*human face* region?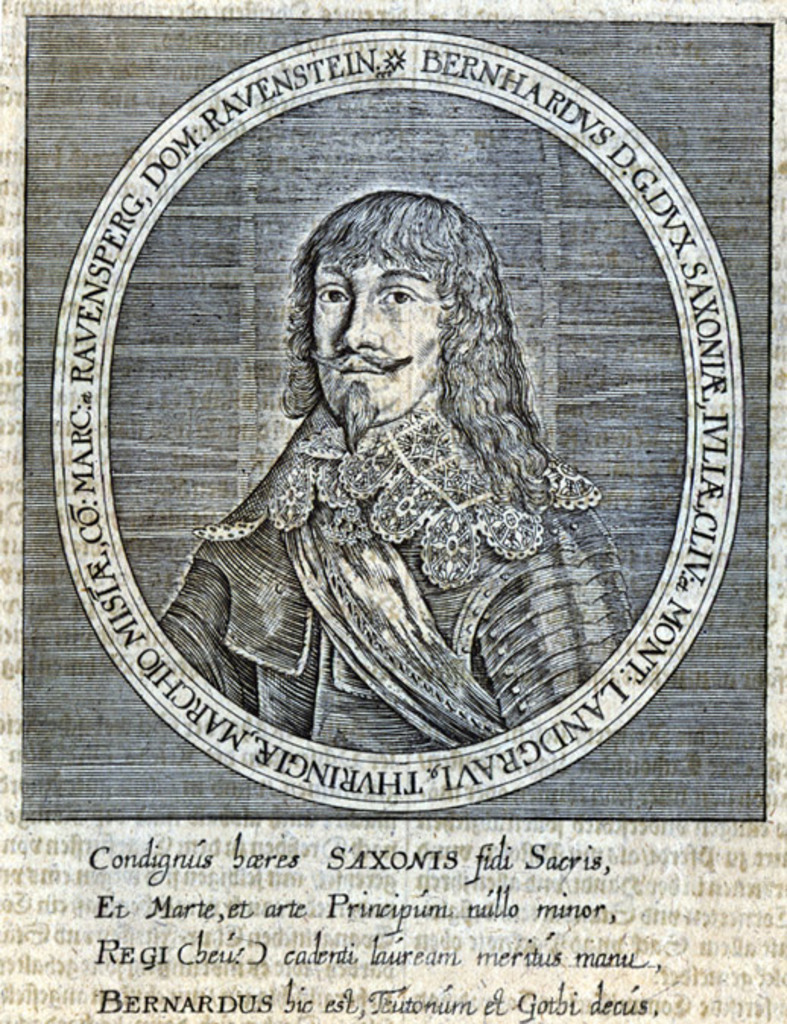
[318, 251, 444, 427]
